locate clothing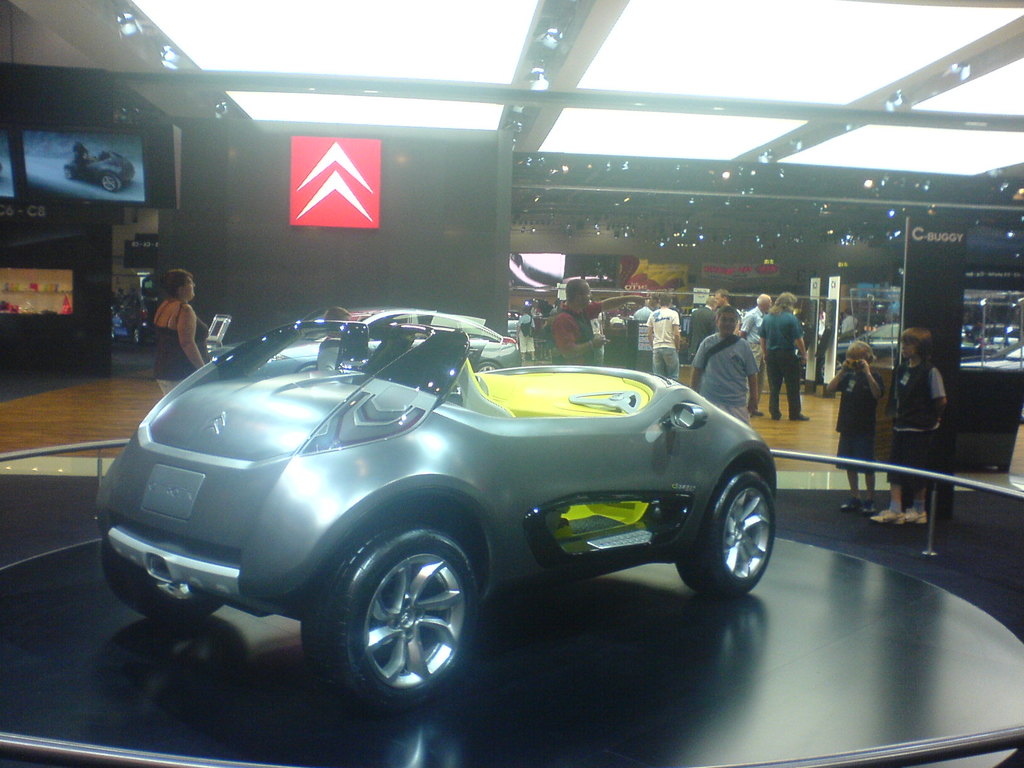
crop(552, 304, 605, 361)
